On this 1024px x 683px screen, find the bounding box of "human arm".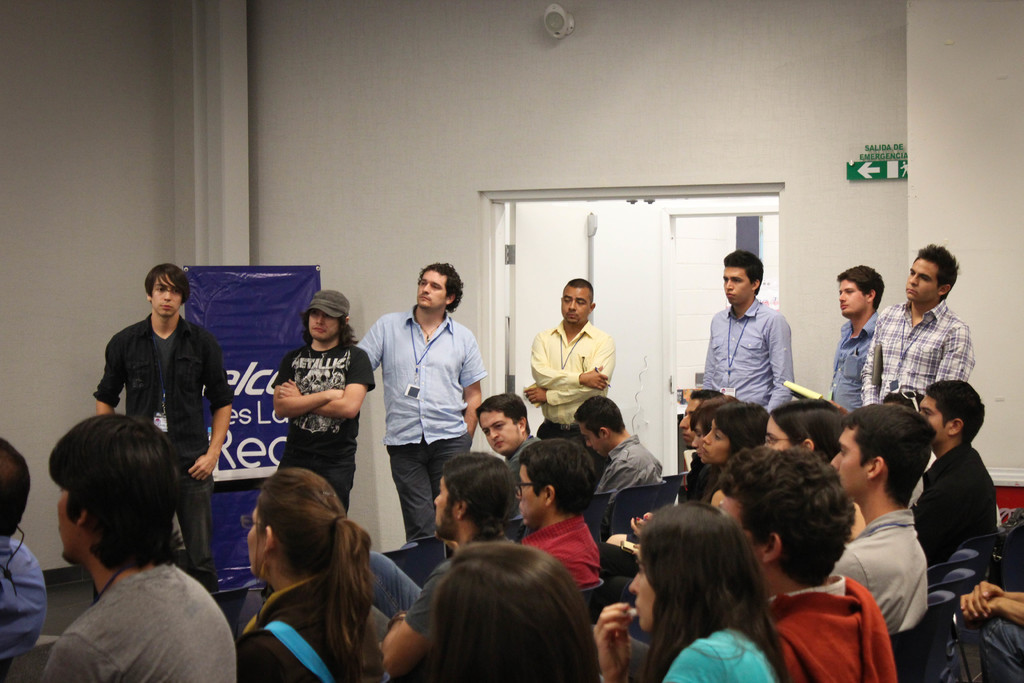
Bounding box: <box>458,323,487,441</box>.
